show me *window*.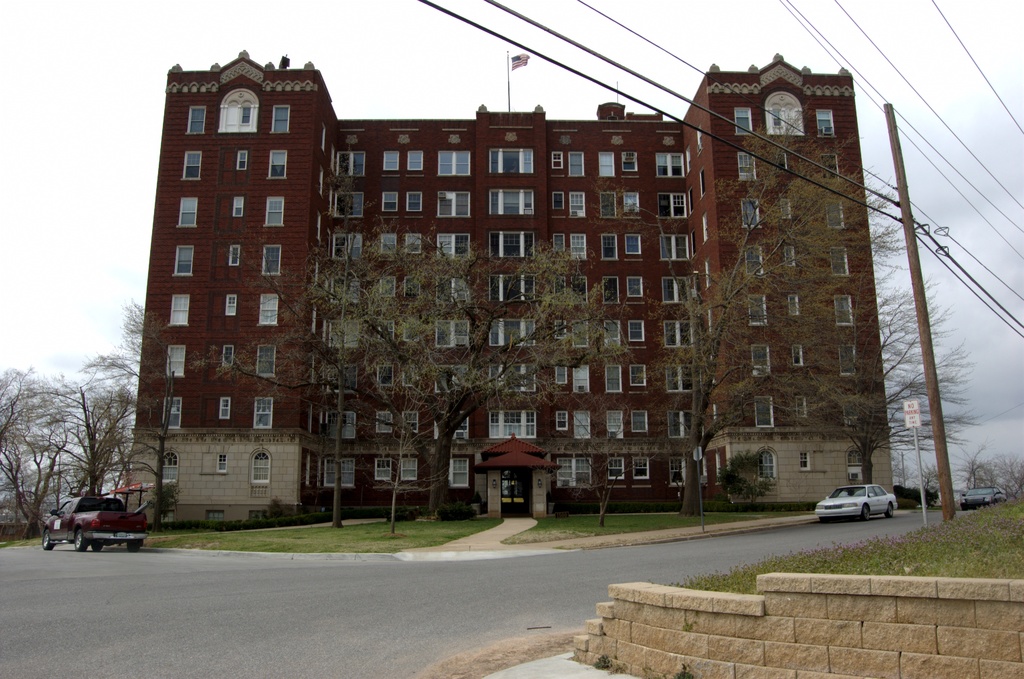
*window* is here: 257/293/282/326.
